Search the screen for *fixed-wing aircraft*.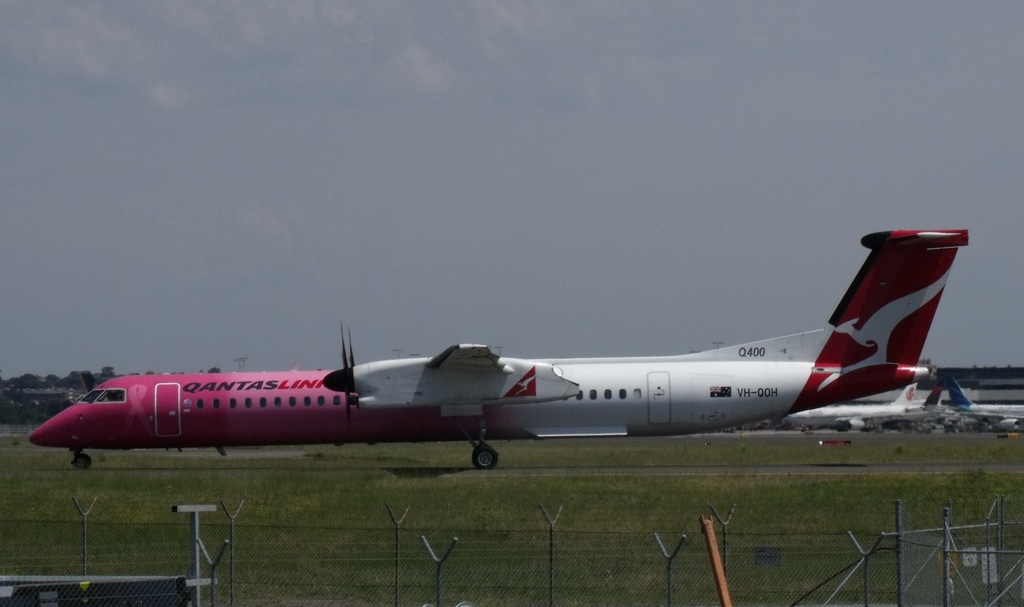
Found at l=781, t=376, r=911, b=431.
